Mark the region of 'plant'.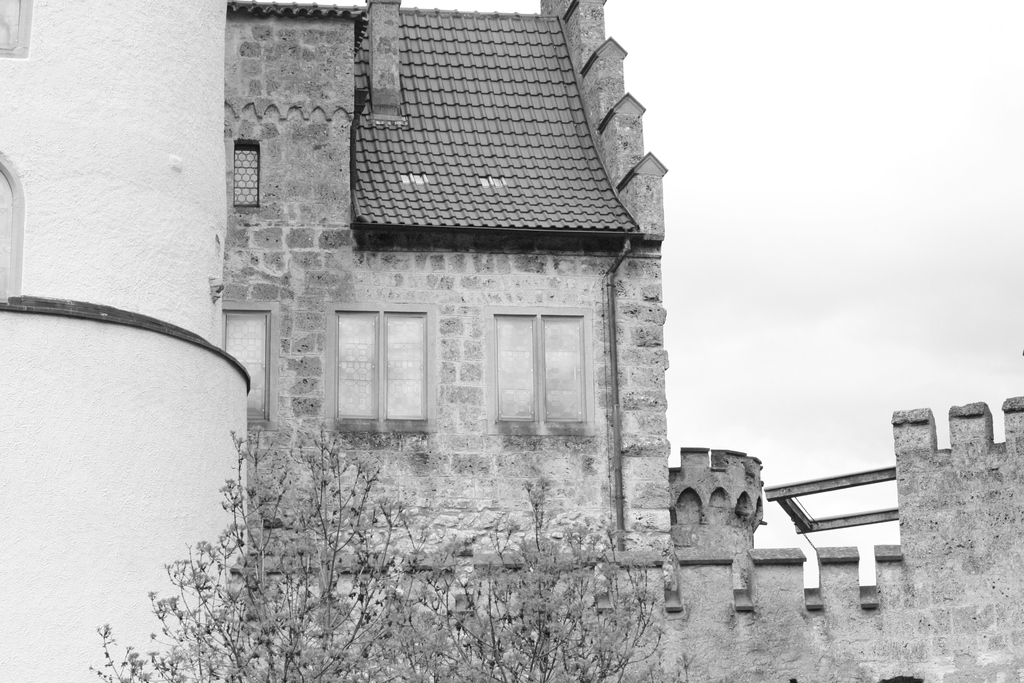
Region: pyautogui.locateOnScreen(89, 425, 692, 682).
